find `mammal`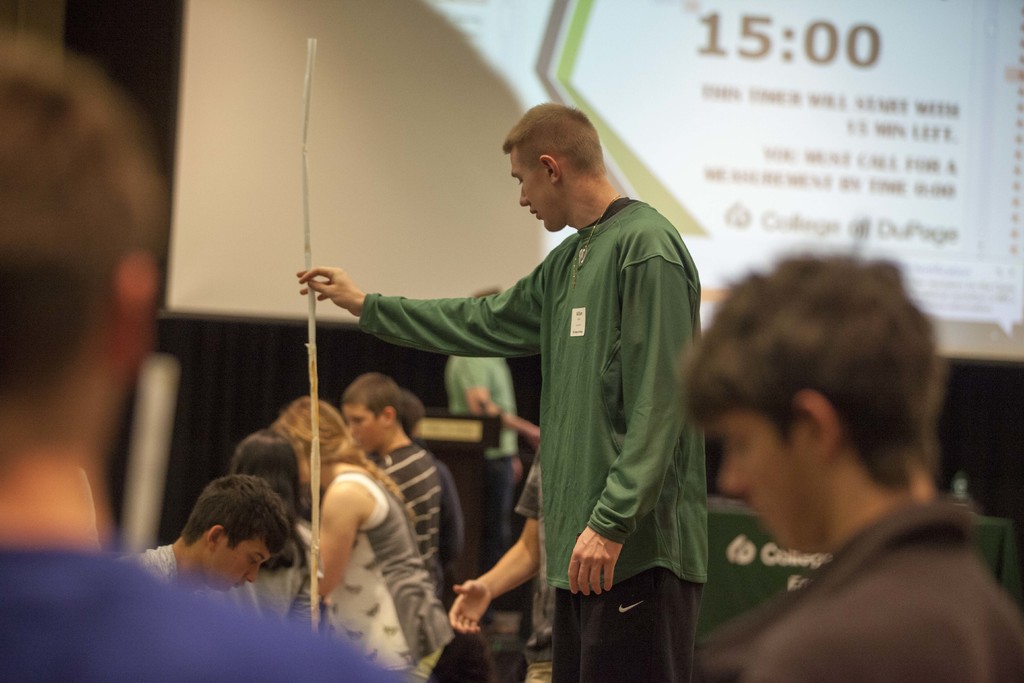
[299,98,715,682]
